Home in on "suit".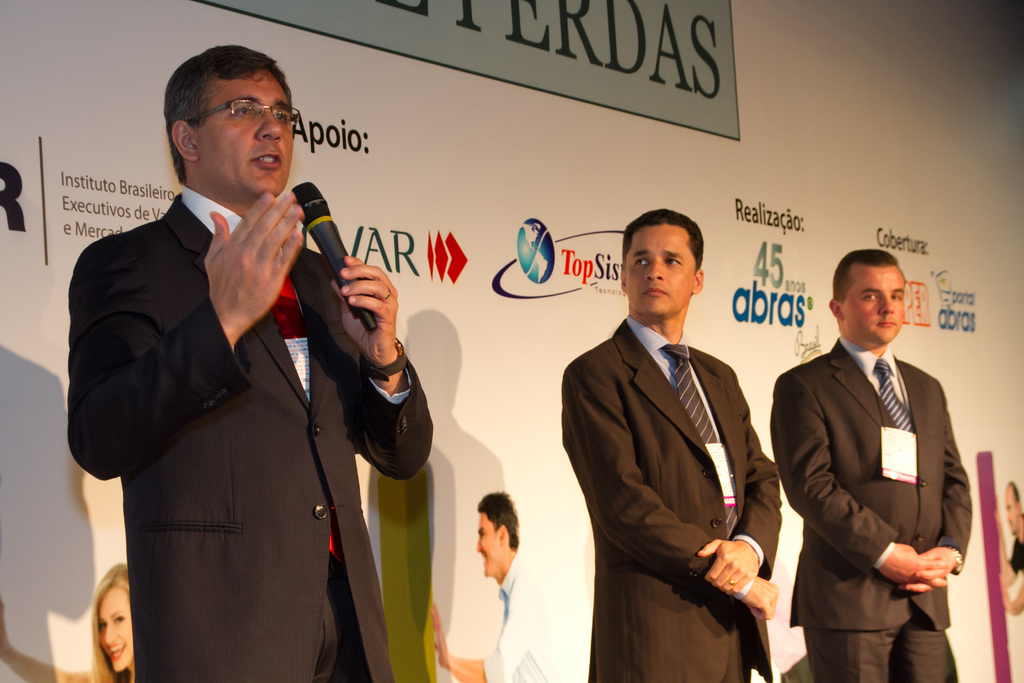
Homed in at [768,336,973,682].
